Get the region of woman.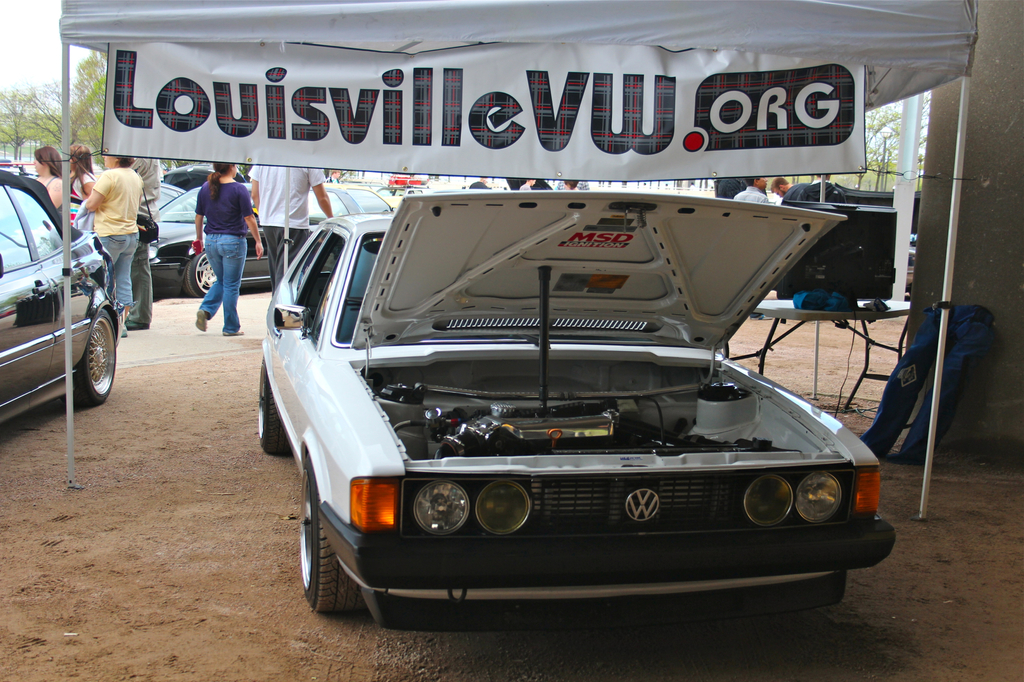
68/143/93/217.
